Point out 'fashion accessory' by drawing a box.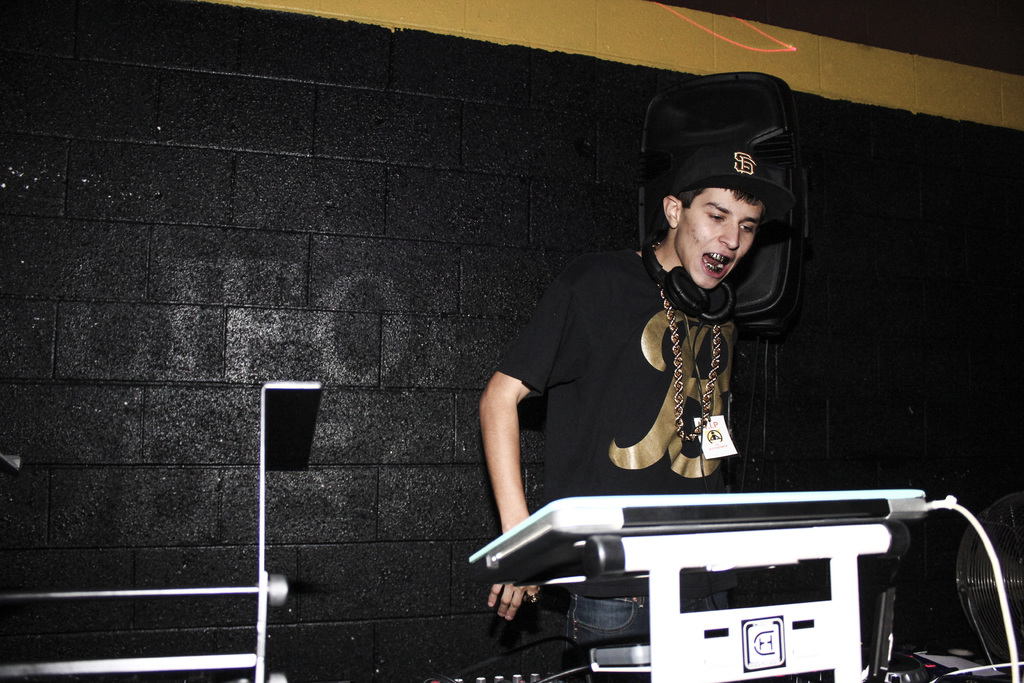
Rect(664, 143, 787, 206).
